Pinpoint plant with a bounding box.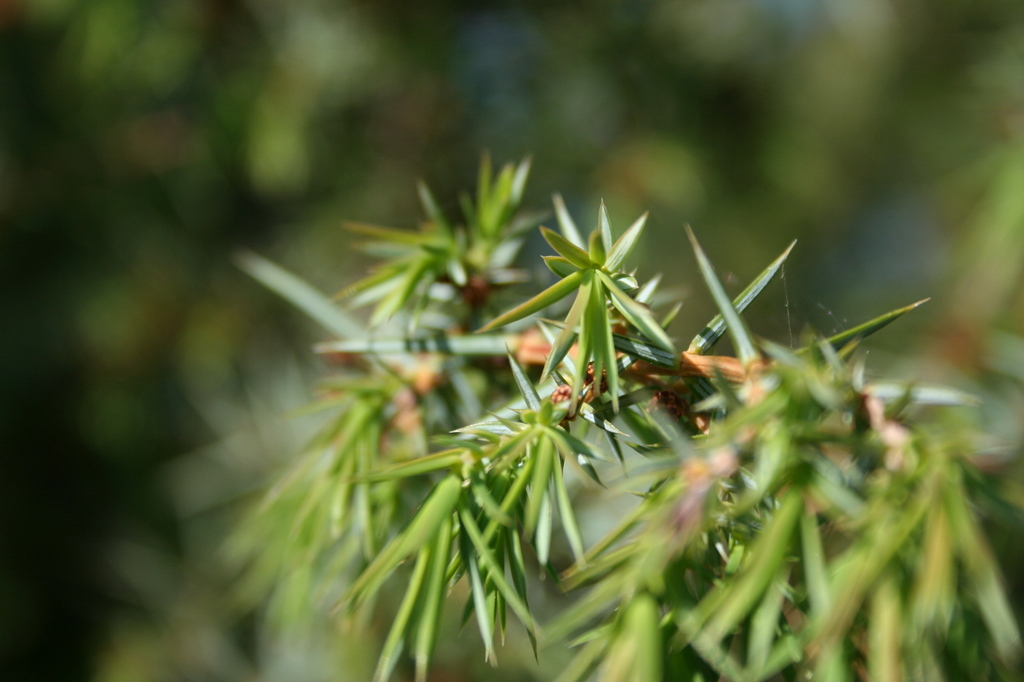
179,140,1023,681.
